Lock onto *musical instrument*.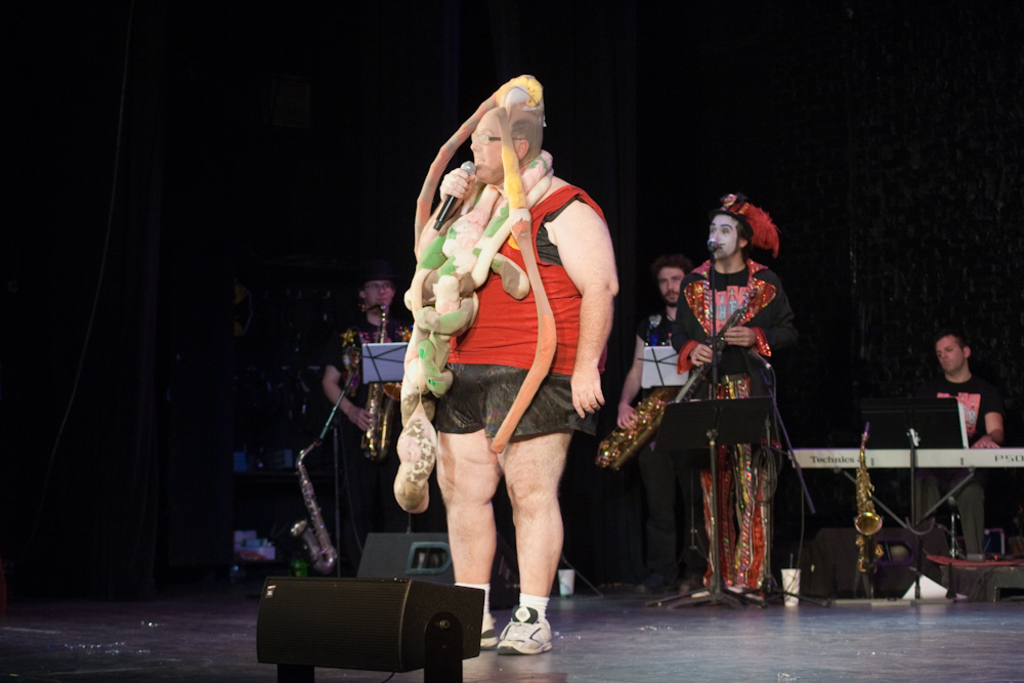
Locked: <bbox>673, 287, 762, 405</bbox>.
